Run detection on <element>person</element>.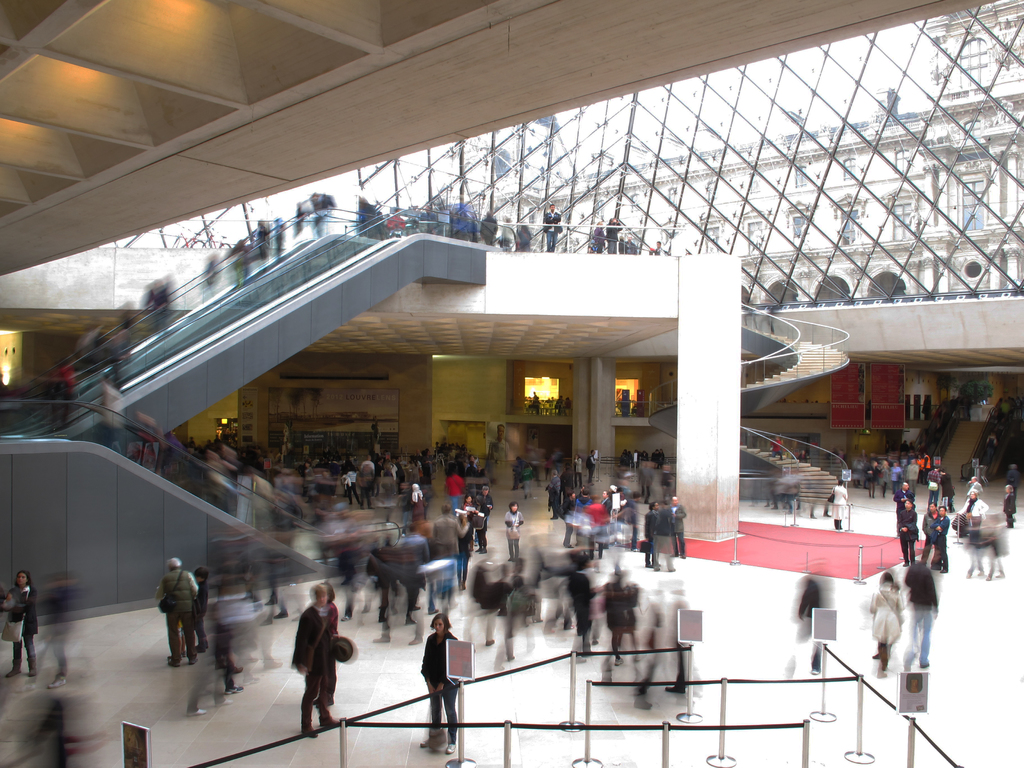
Result: region(187, 572, 213, 658).
